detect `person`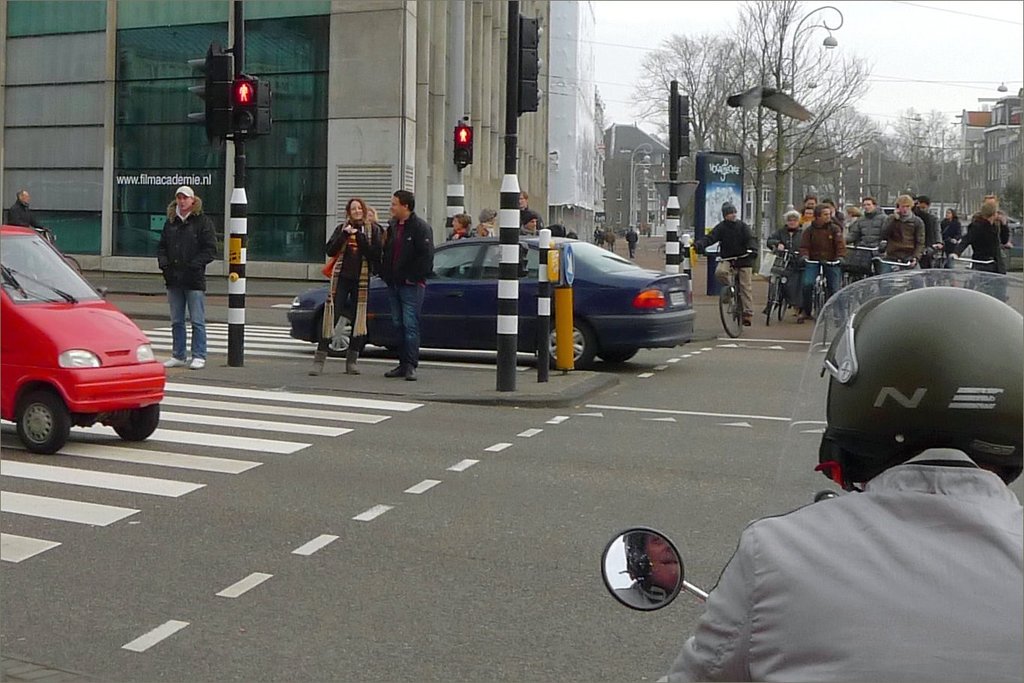
left=918, top=202, right=946, bottom=265
